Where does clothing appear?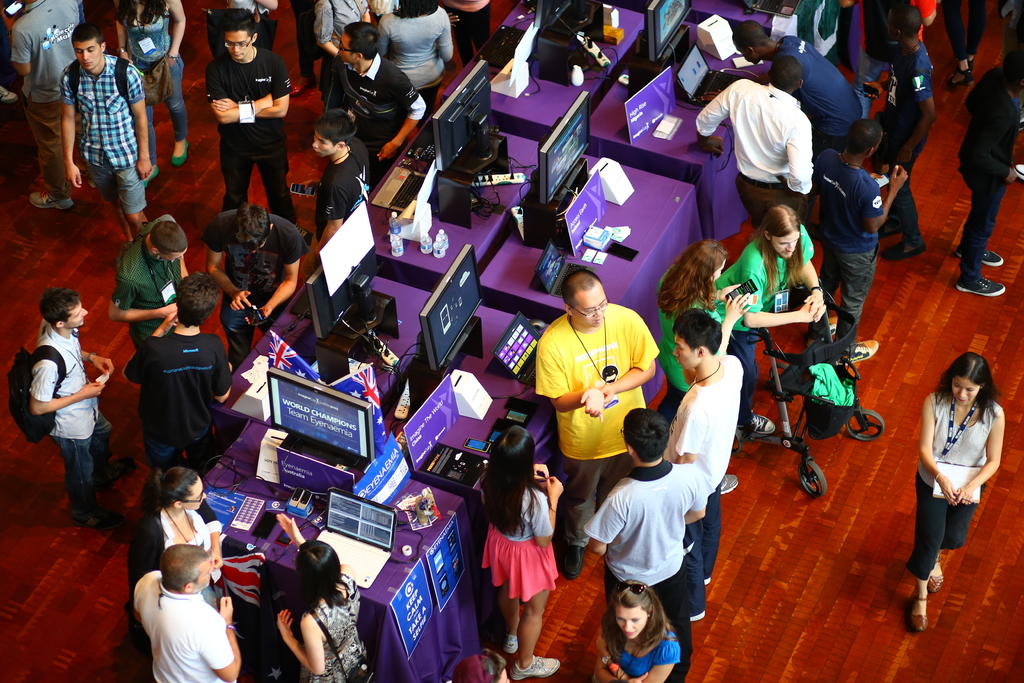
Appears at bbox=[790, 0, 834, 57].
